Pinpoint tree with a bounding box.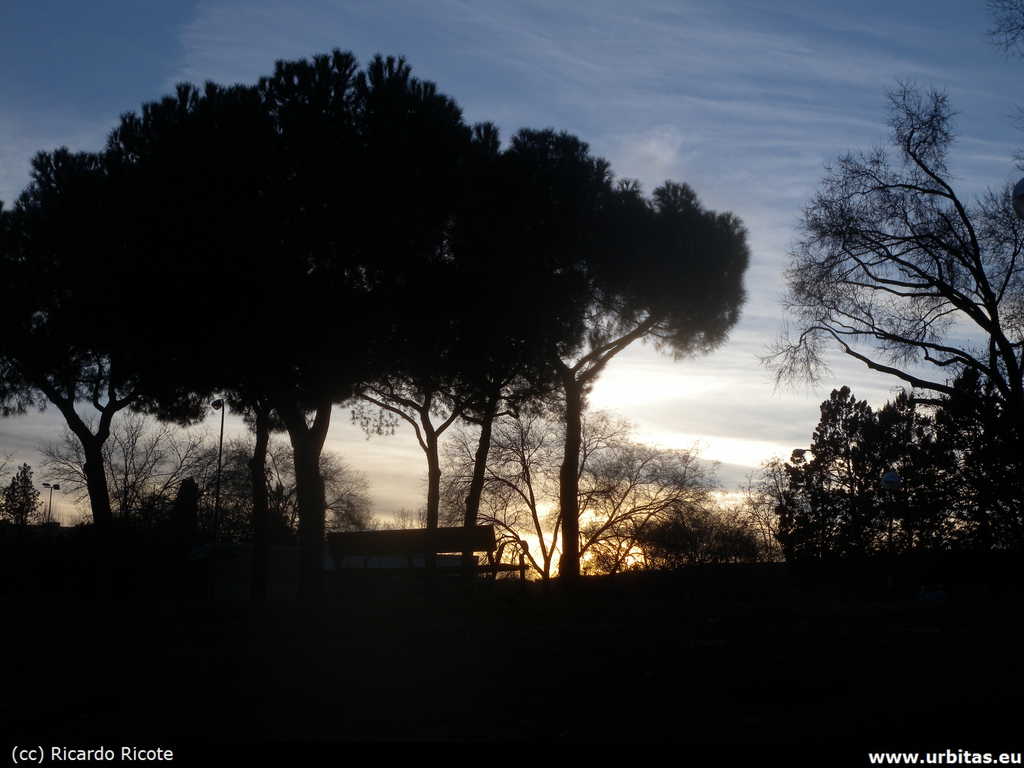
x1=158 y1=433 x2=381 y2=540.
